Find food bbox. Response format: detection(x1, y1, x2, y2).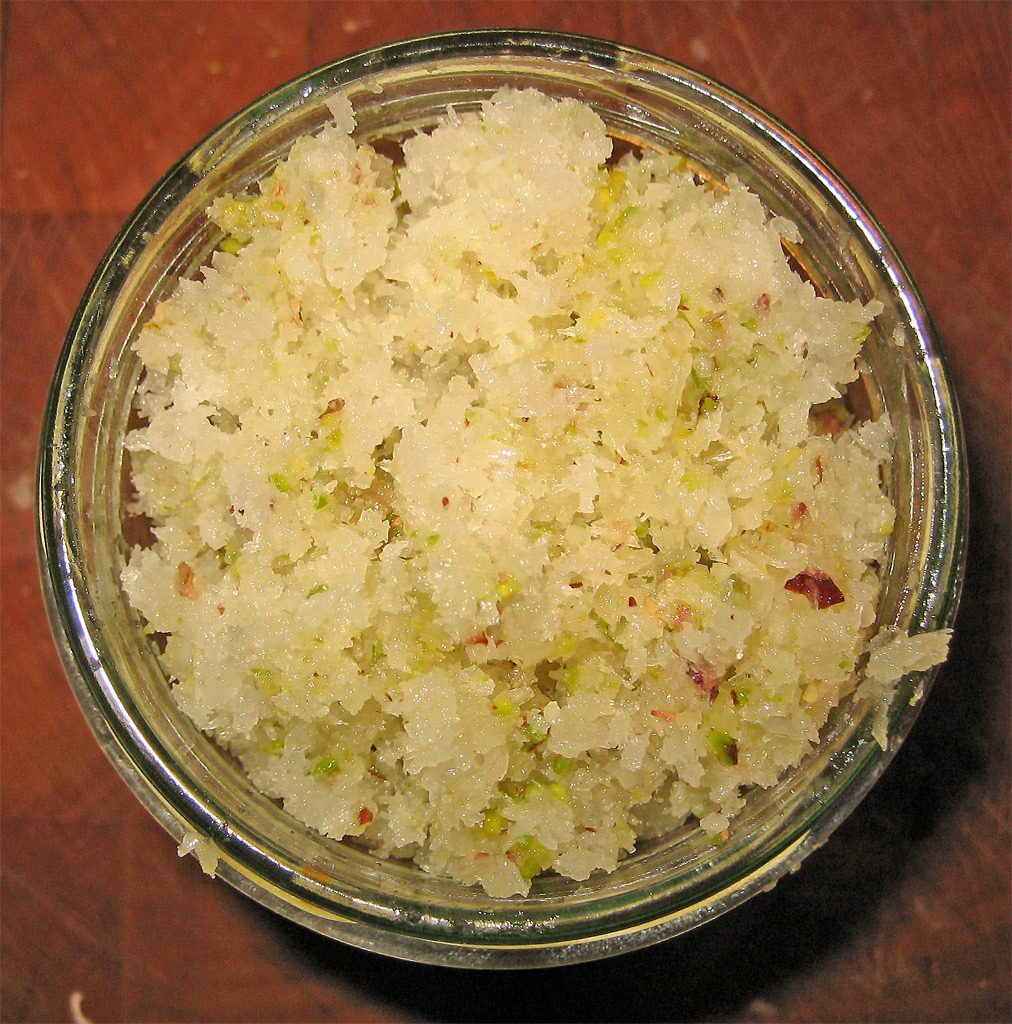
detection(131, 39, 906, 919).
